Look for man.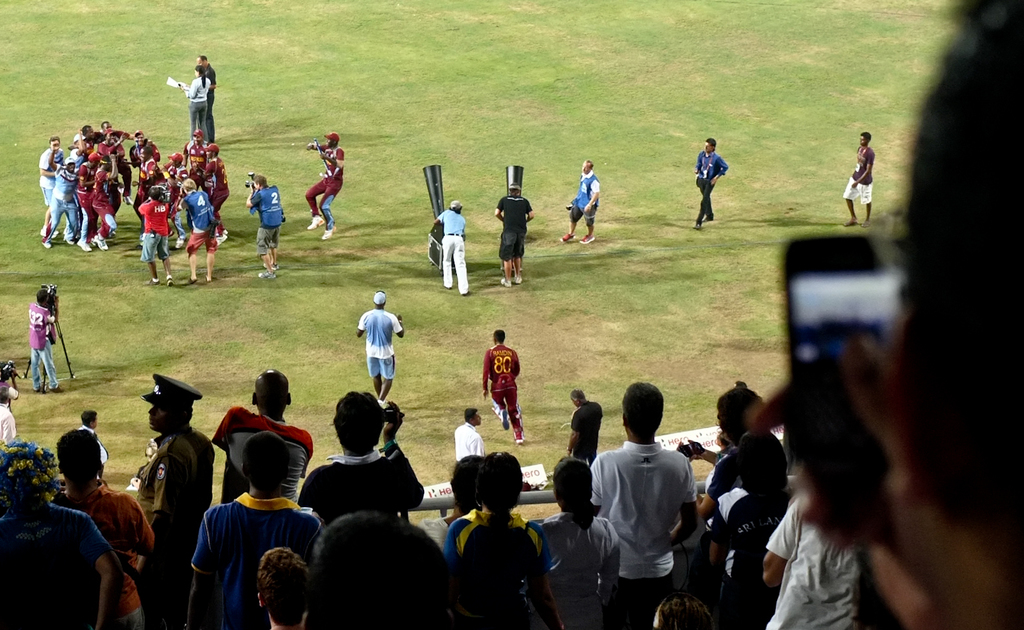
Found: 188:151:221:214.
